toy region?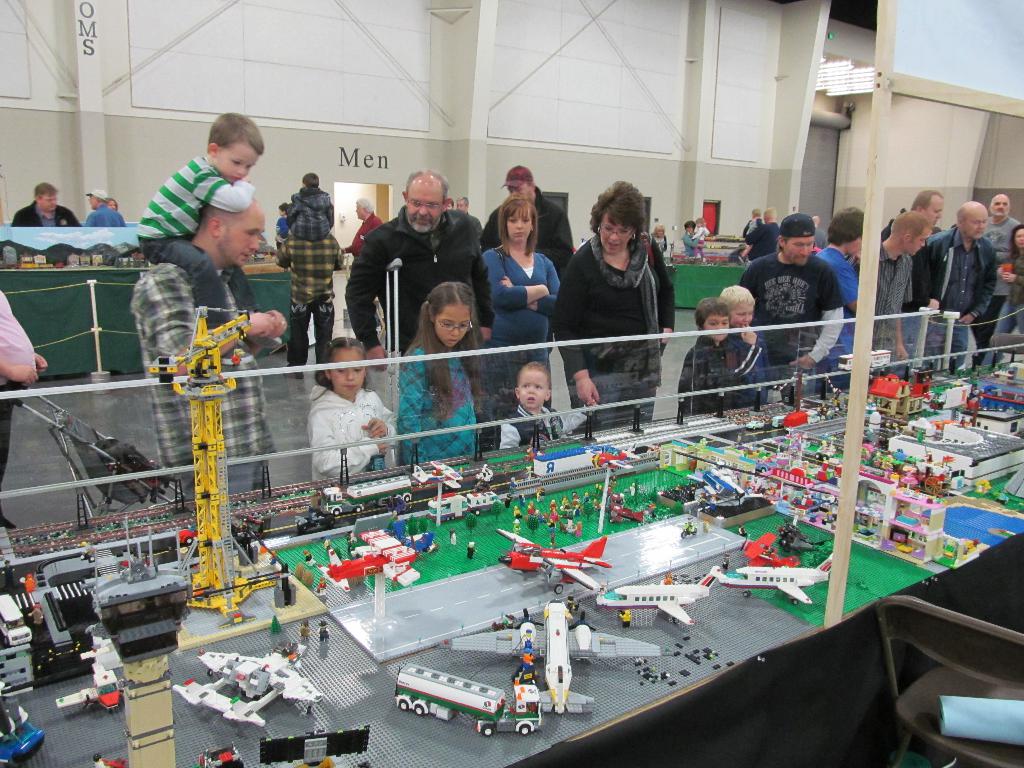
bbox(175, 637, 321, 722)
